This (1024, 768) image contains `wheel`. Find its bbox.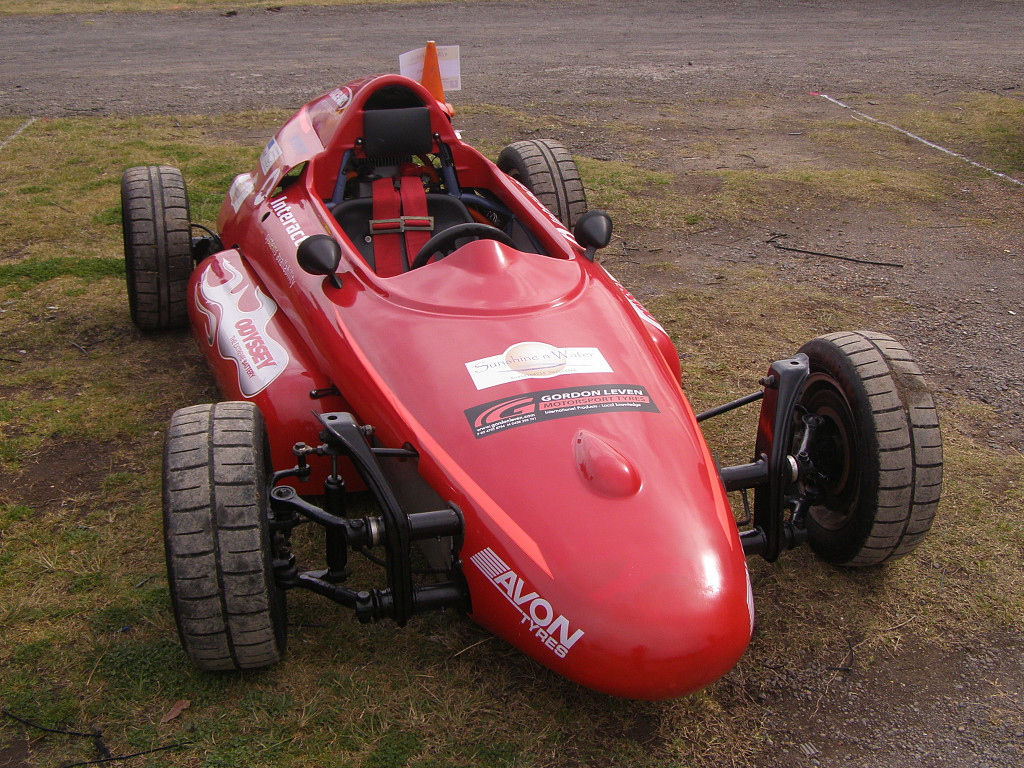
select_region(493, 134, 595, 243).
